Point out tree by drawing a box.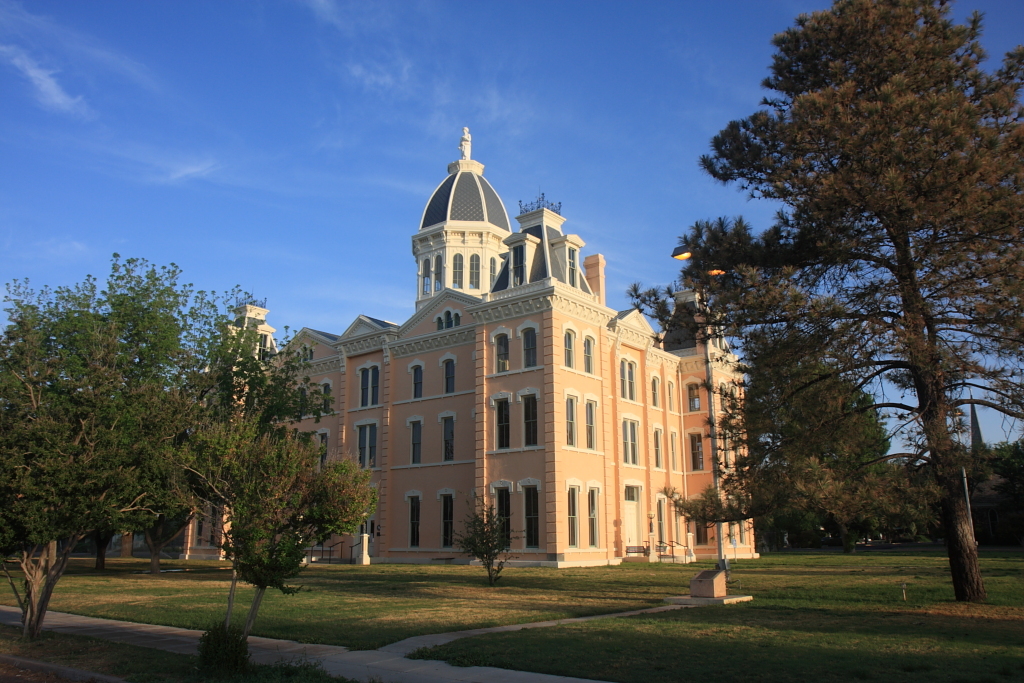
bbox=[696, 10, 999, 585].
